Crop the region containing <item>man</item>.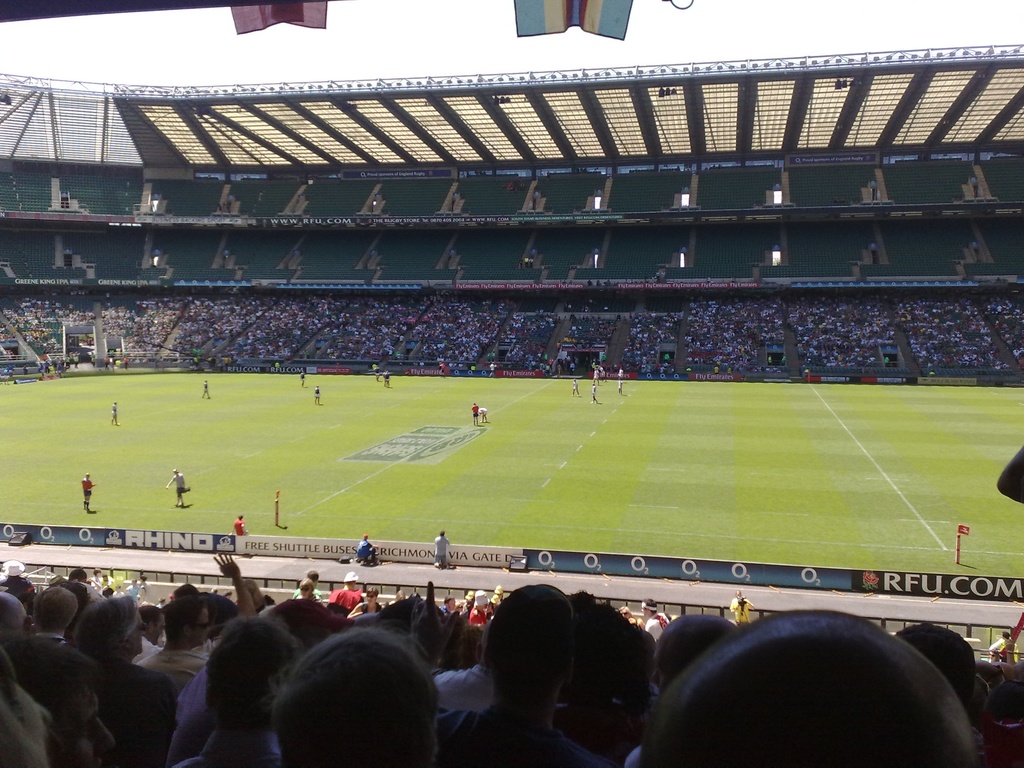
Crop region: rect(108, 396, 124, 424).
